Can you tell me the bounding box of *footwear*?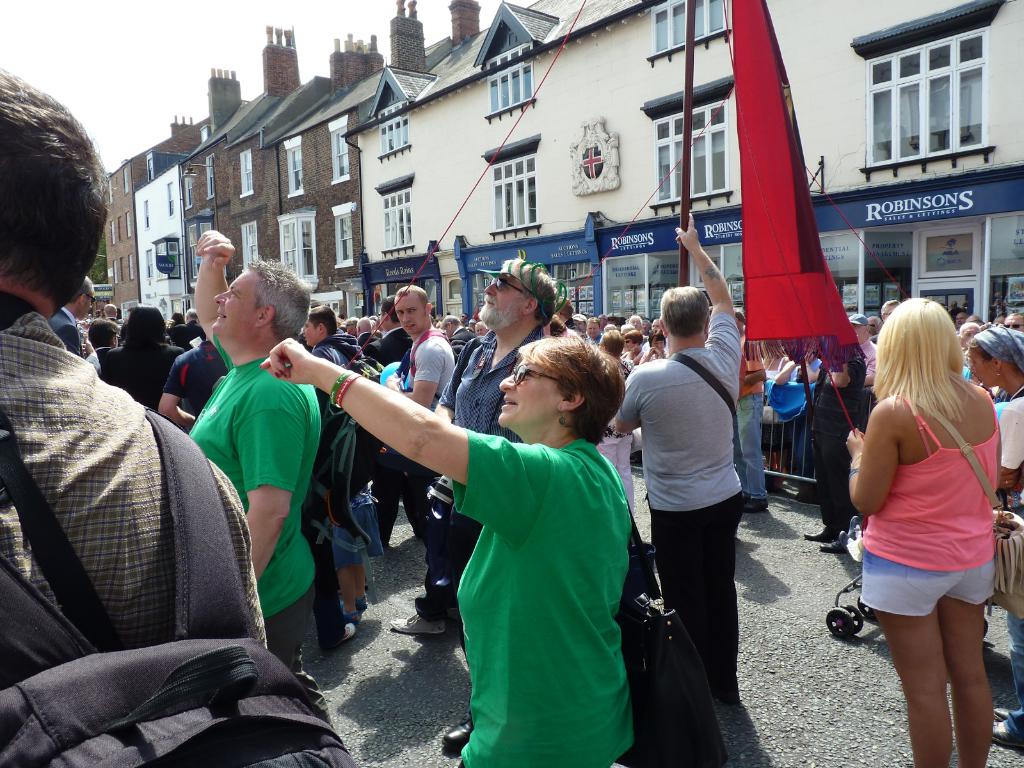
BBox(989, 707, 1017, 720).
